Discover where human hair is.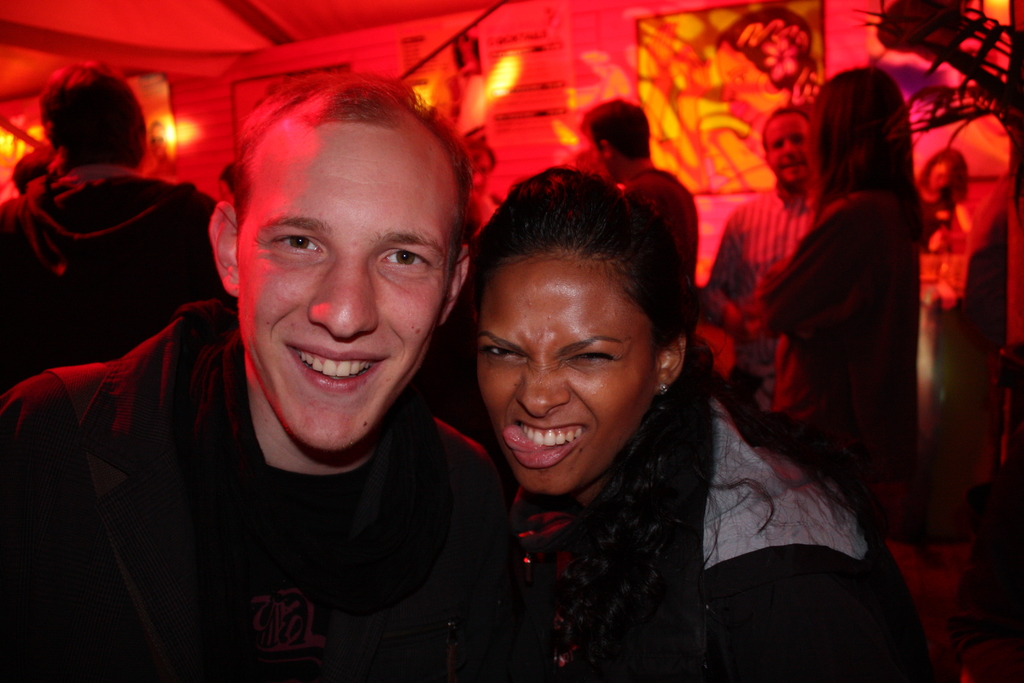
Discovered at [473, 161, 691, 672].
